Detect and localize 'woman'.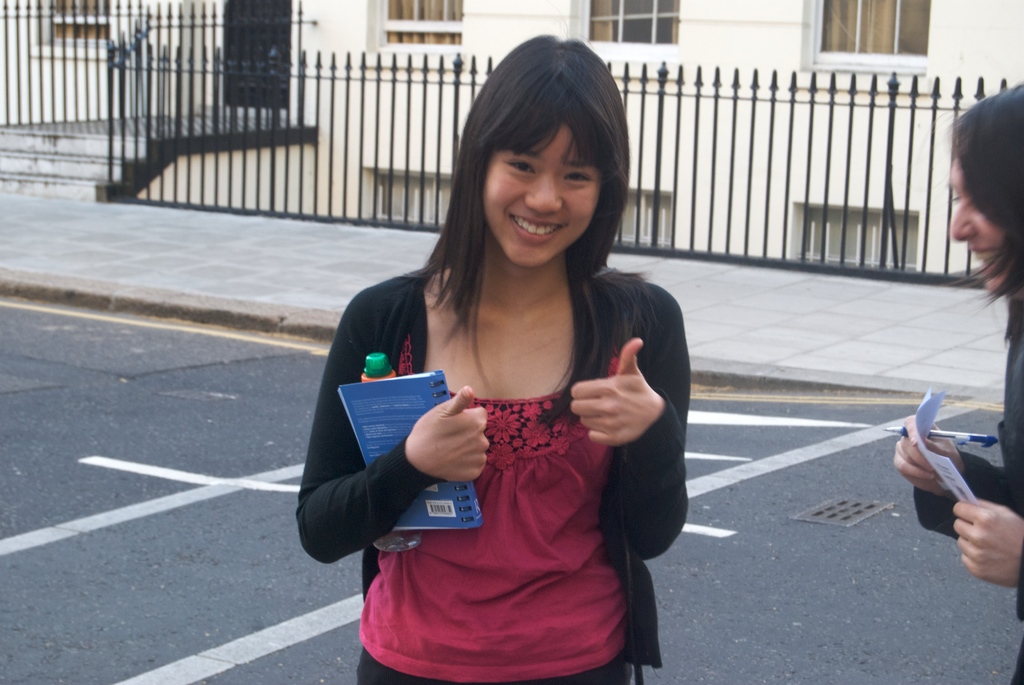
Localized at locate(890, 79, 1023, 684).
